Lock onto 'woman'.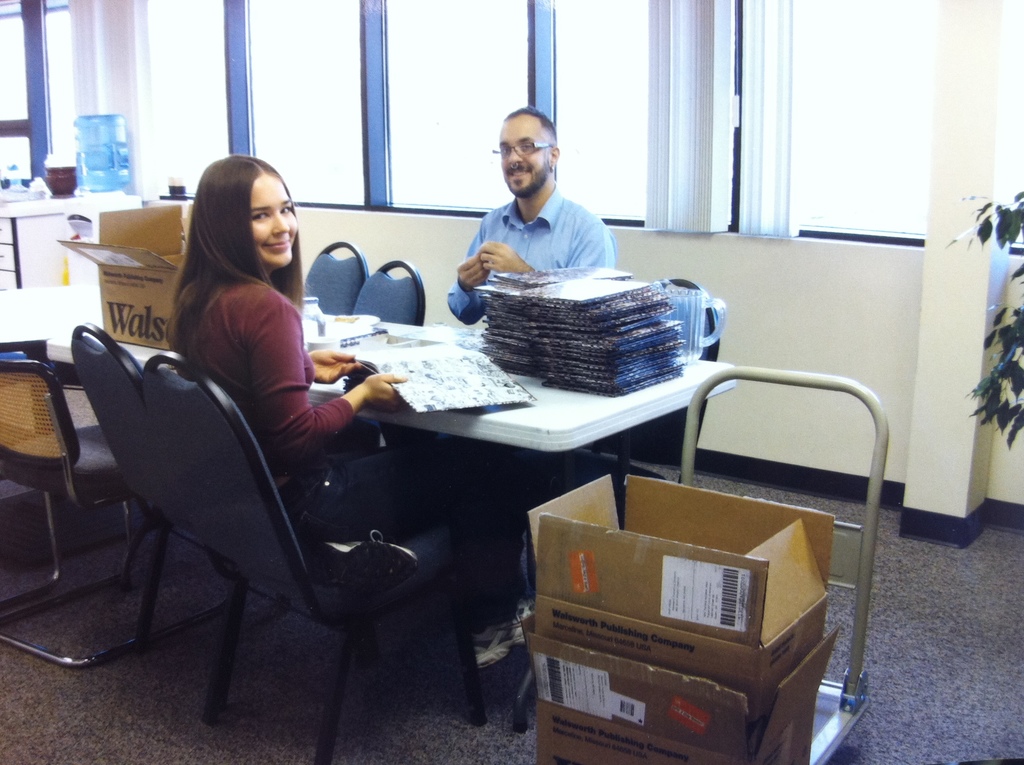
Locked: select_region(113, 150, 349, 618).
